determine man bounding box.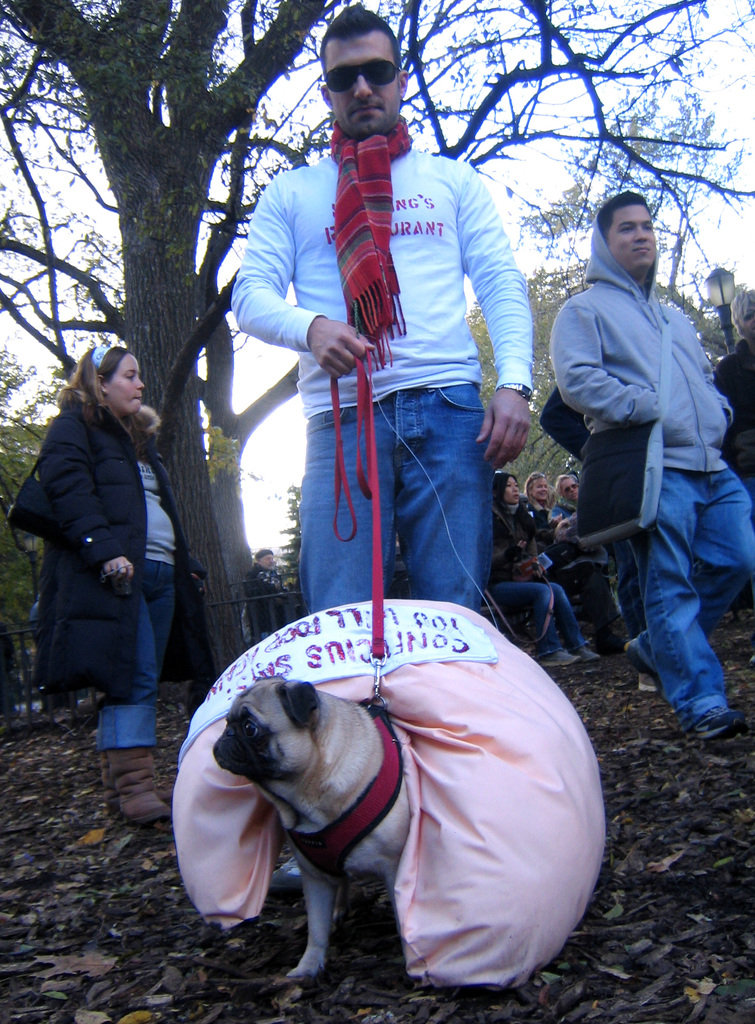
Determined: {"left": 548, "top": 473, "right": 629, "bottom": 650}.
